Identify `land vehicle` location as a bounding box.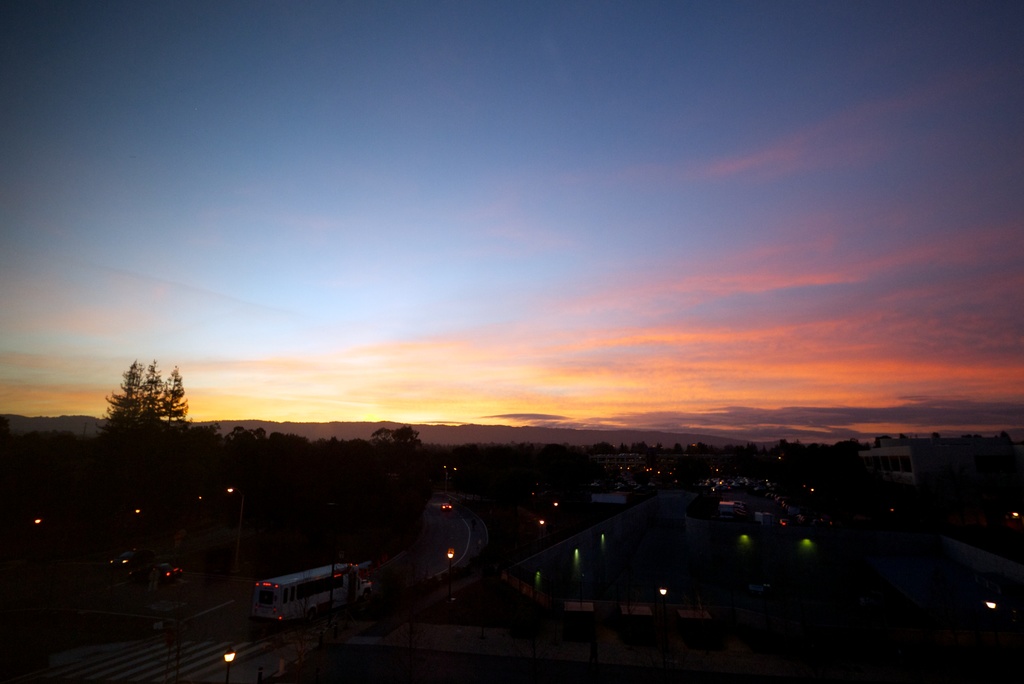
<box>156,560,186,581</box>.
